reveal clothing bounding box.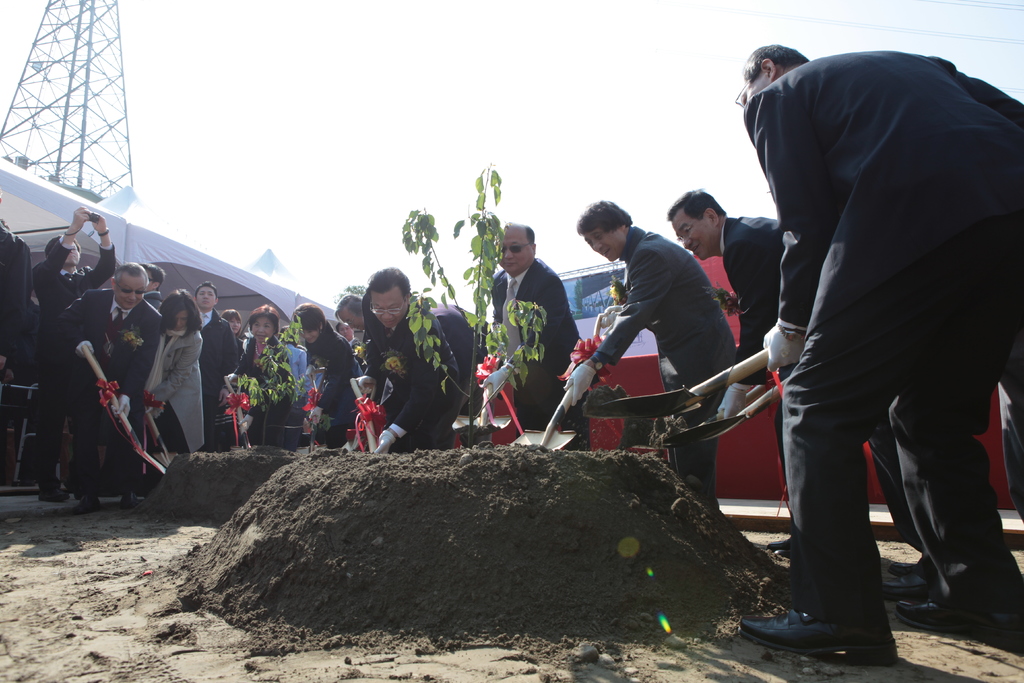
Revealed: (732,211,950,569).
